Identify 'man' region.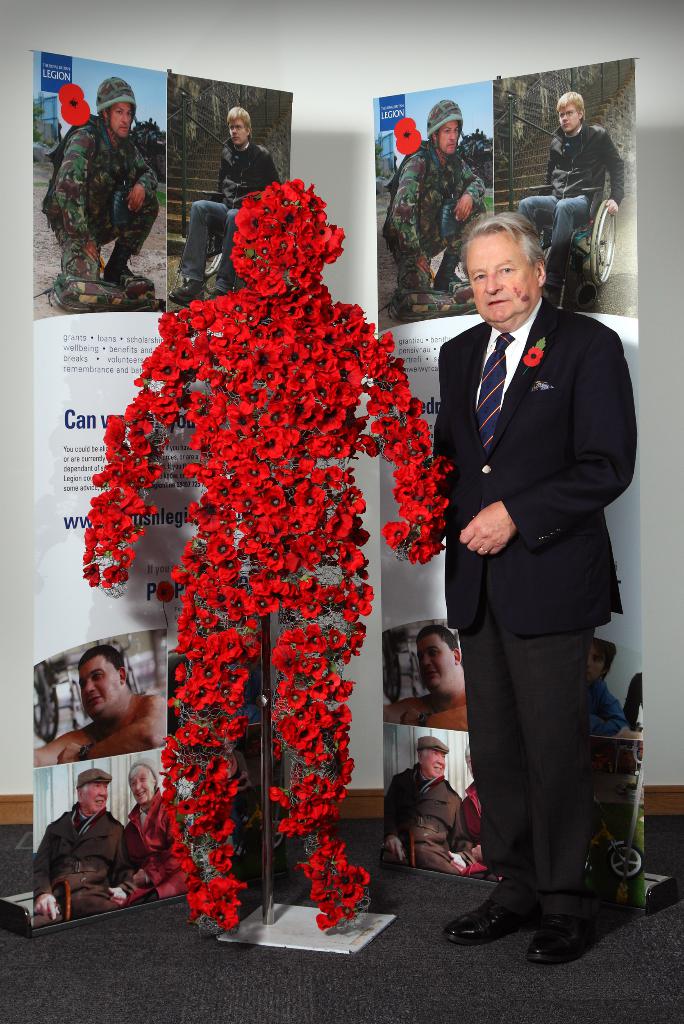
Region: Rect(38, 76, 163, 312).
